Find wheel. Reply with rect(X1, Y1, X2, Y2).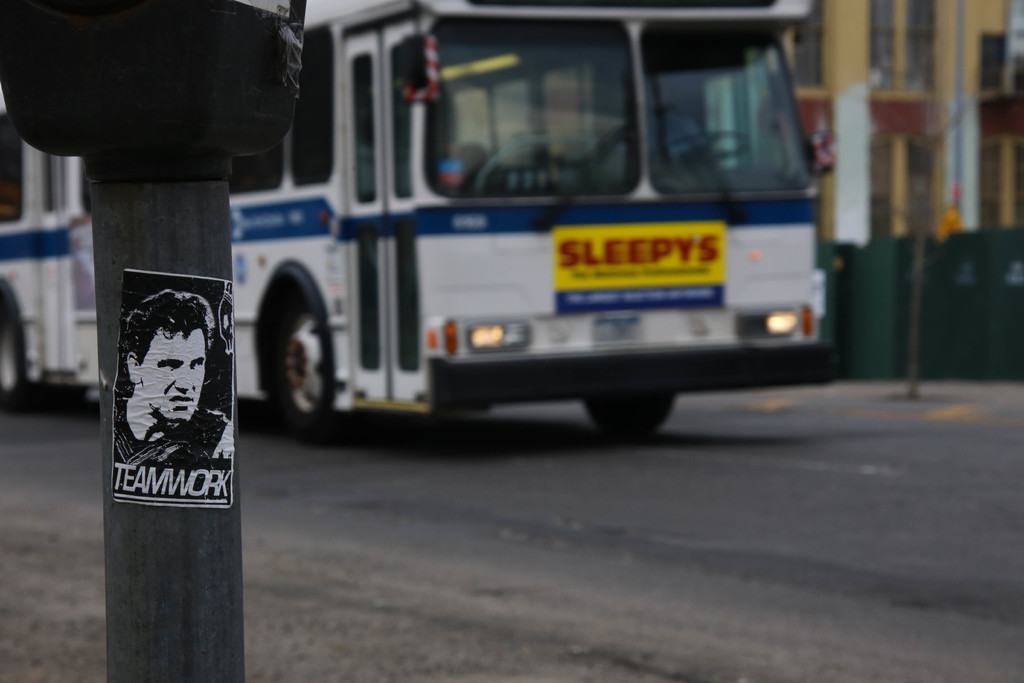
rect(0, 306, 41, 409).
